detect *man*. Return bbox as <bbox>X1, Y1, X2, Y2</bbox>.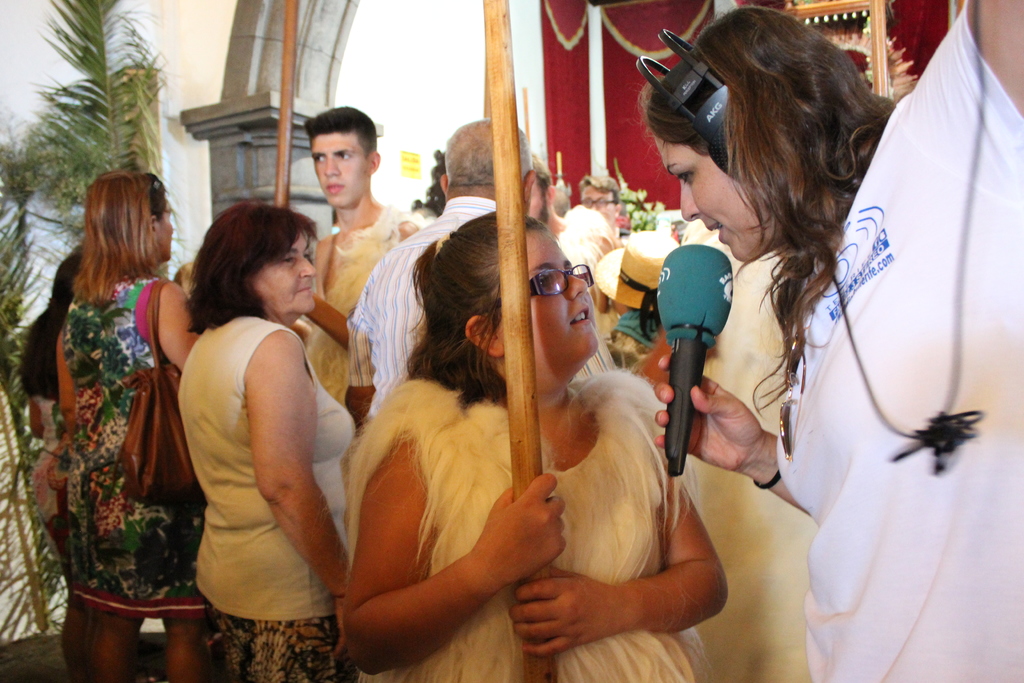
<bbox>575, 173, 626, 236</bbox>.
